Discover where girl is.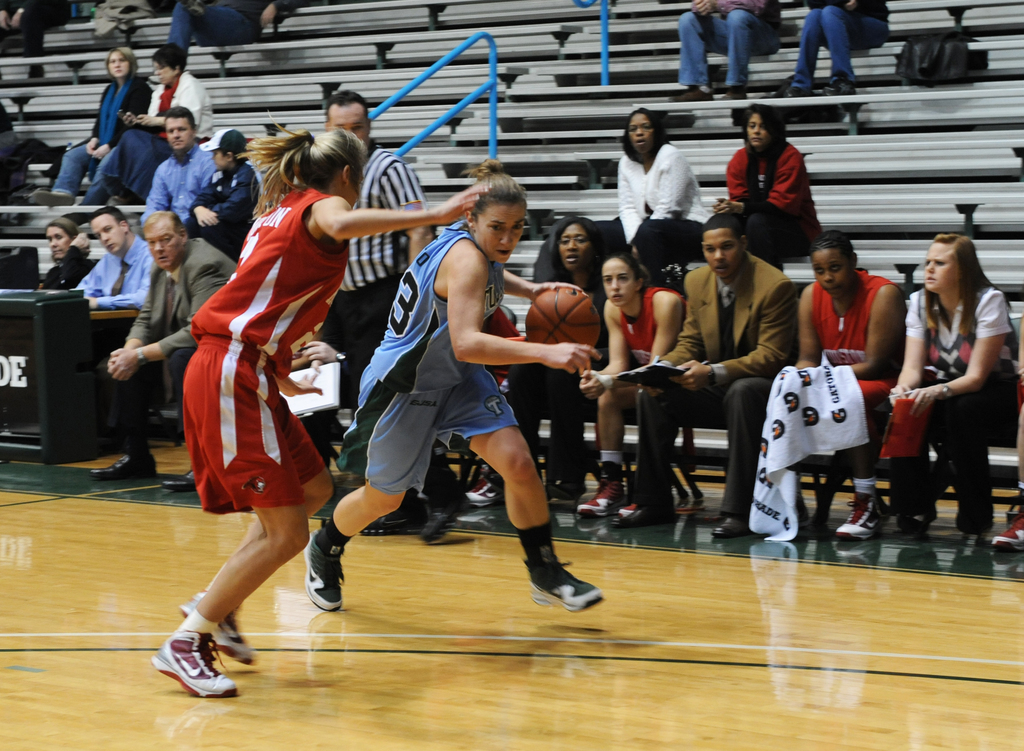
Discovered at left=712, top=105, right=822, bottom=273.
